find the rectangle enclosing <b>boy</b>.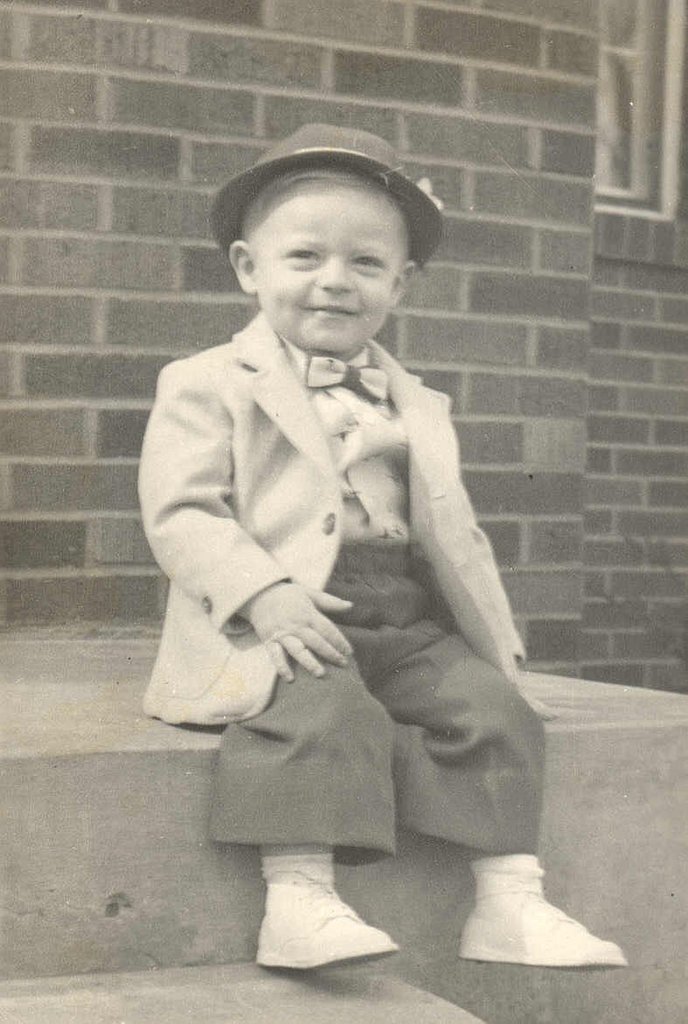
bbox(136, 85, 581, 960).
